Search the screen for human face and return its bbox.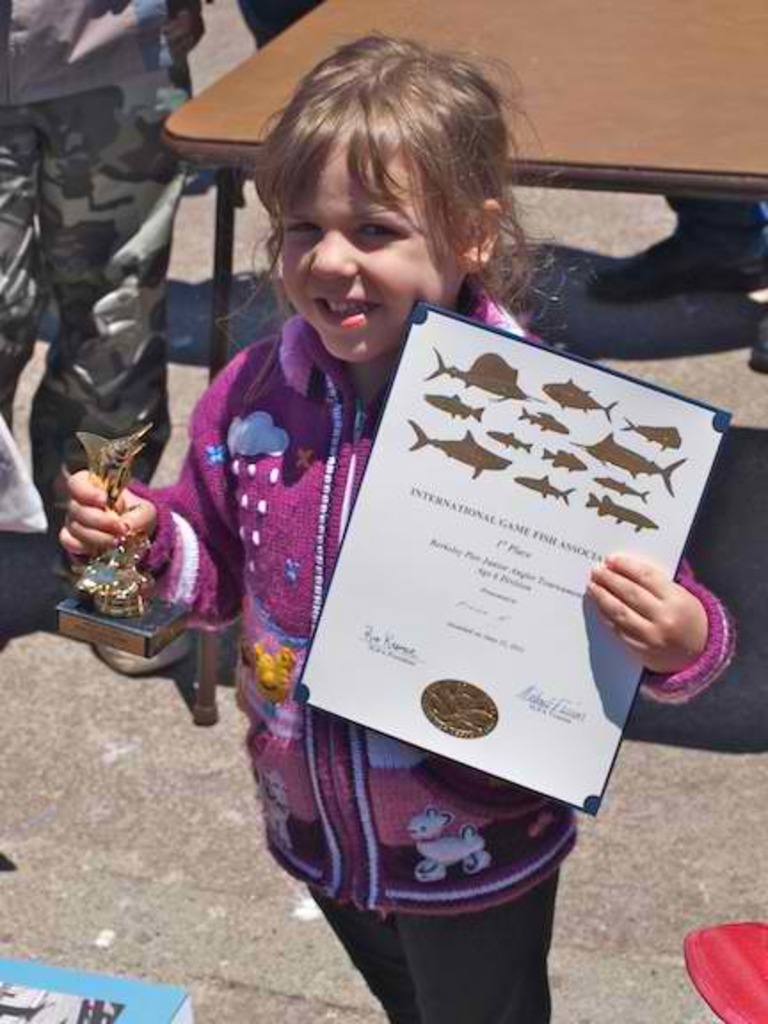
Found: <box>283,146,460,364</box>.
